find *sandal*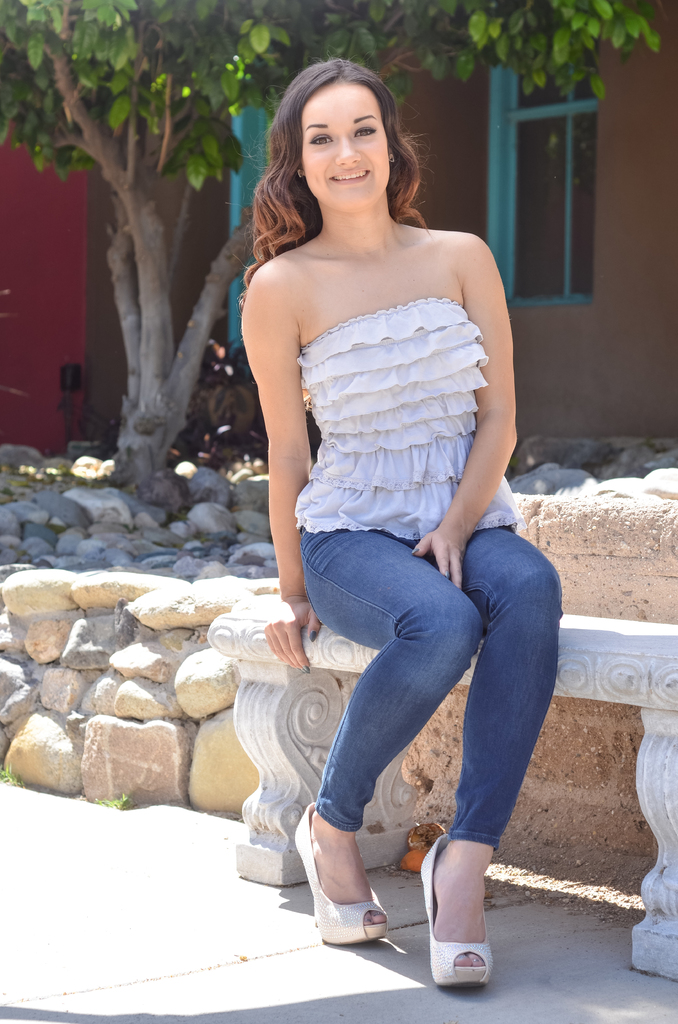
x1=419, y1=833, x2=499, y2=987
